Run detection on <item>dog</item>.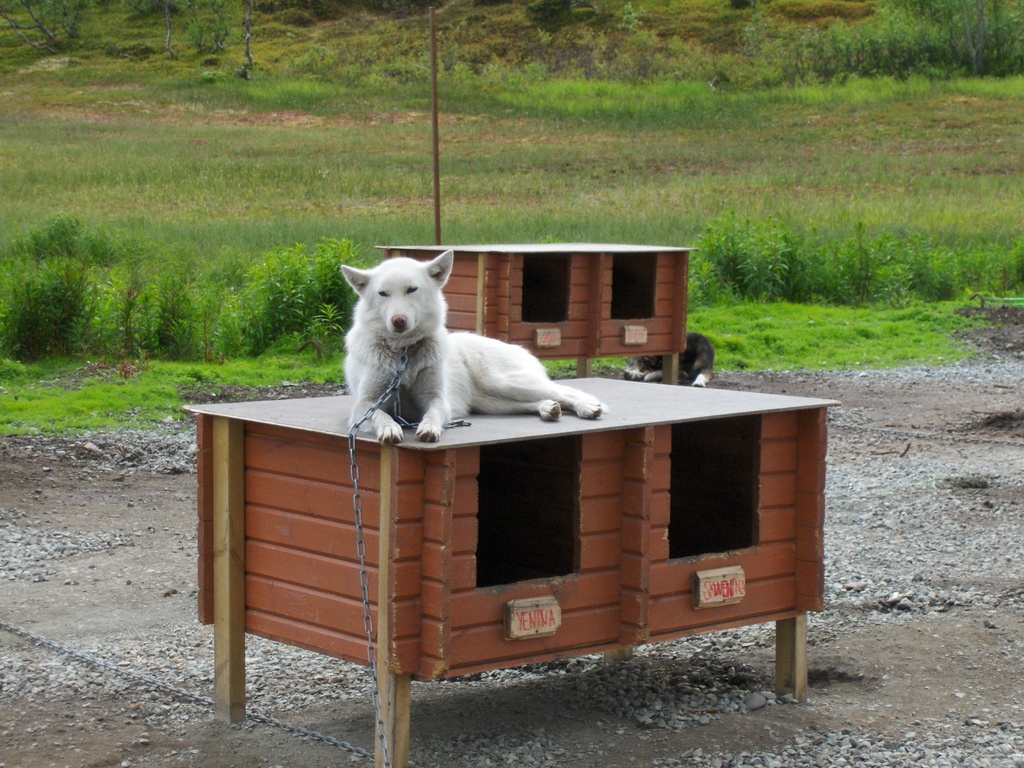
Result: 621/330/715/387.
